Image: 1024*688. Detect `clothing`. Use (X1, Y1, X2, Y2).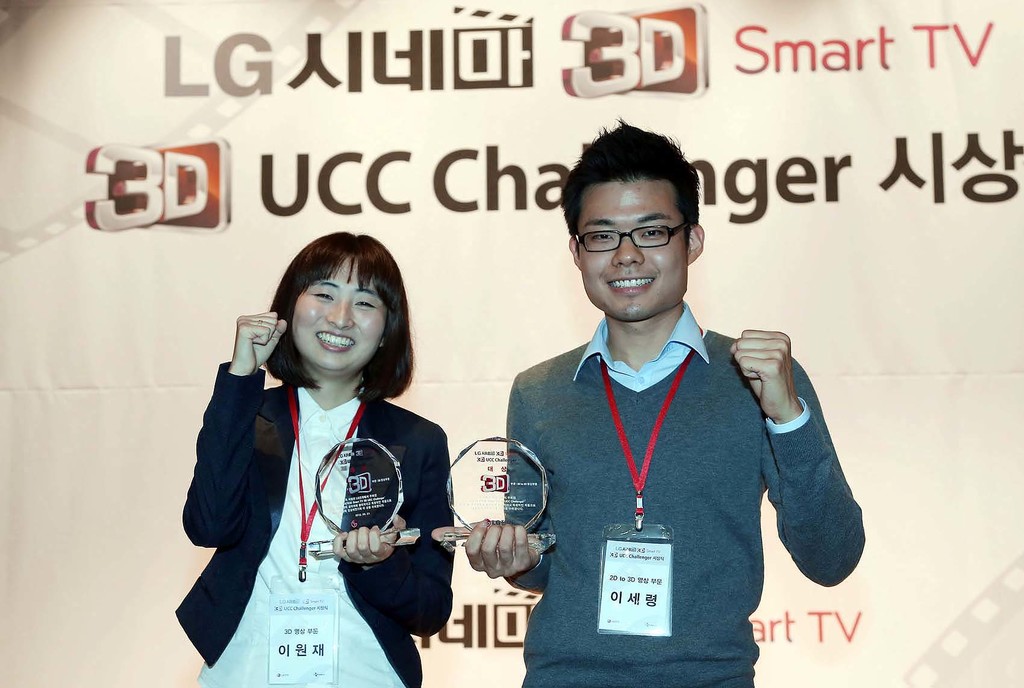
(492, 264, 840, 663).
